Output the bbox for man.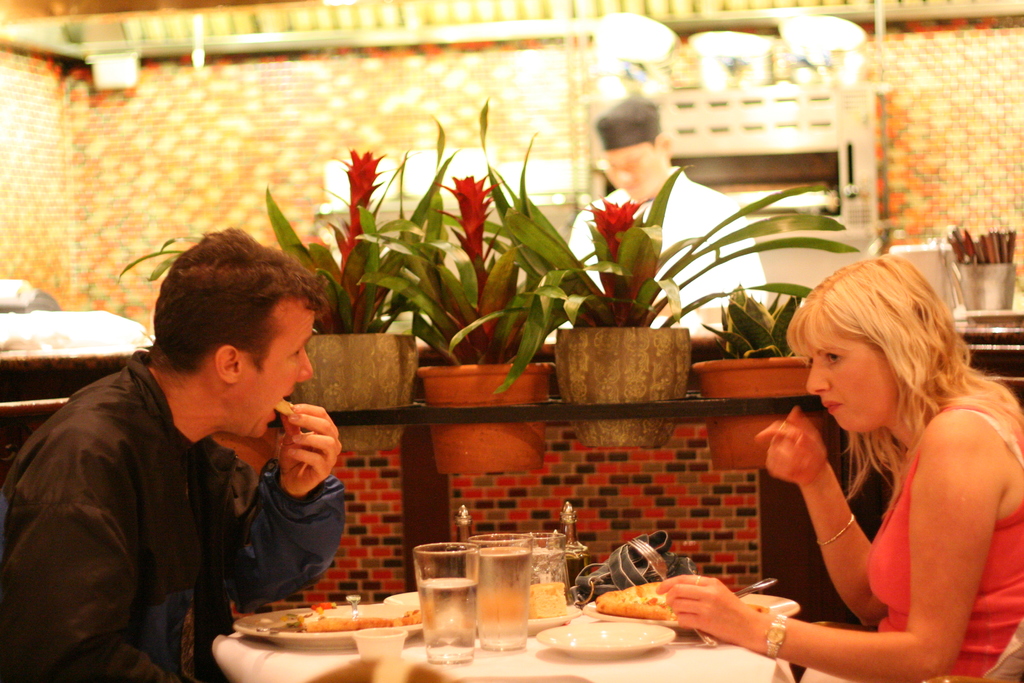
rect(572, 103, 769, 333).
